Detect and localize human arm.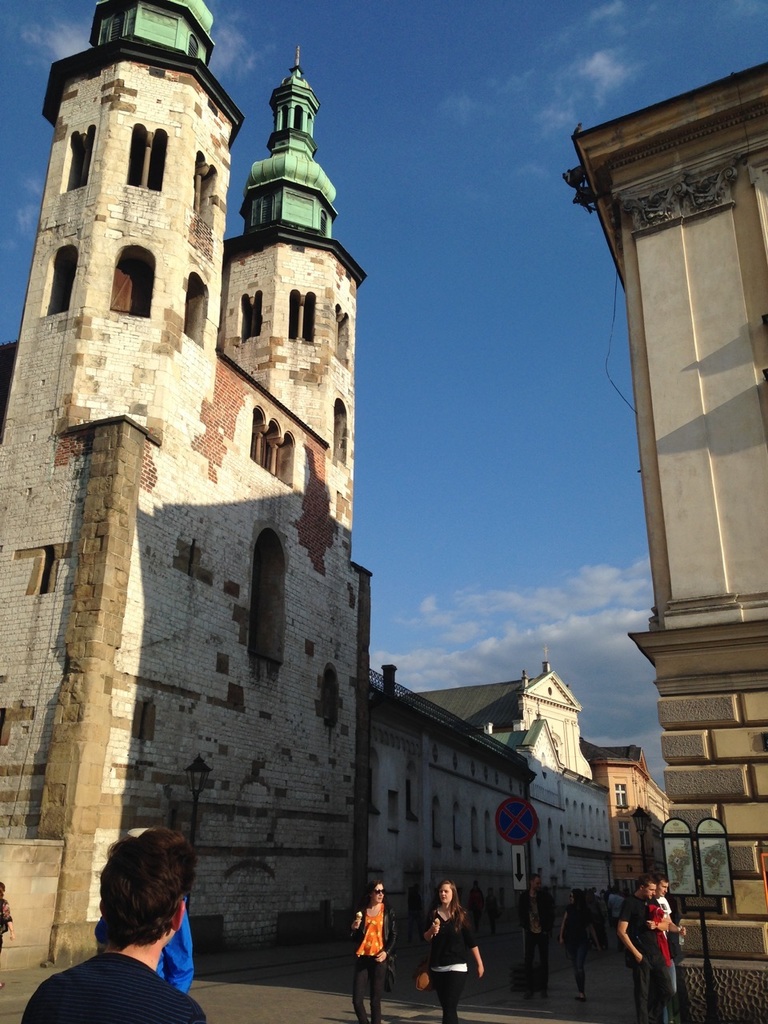
Localized at l=617, t=902, r=642, b=962.
